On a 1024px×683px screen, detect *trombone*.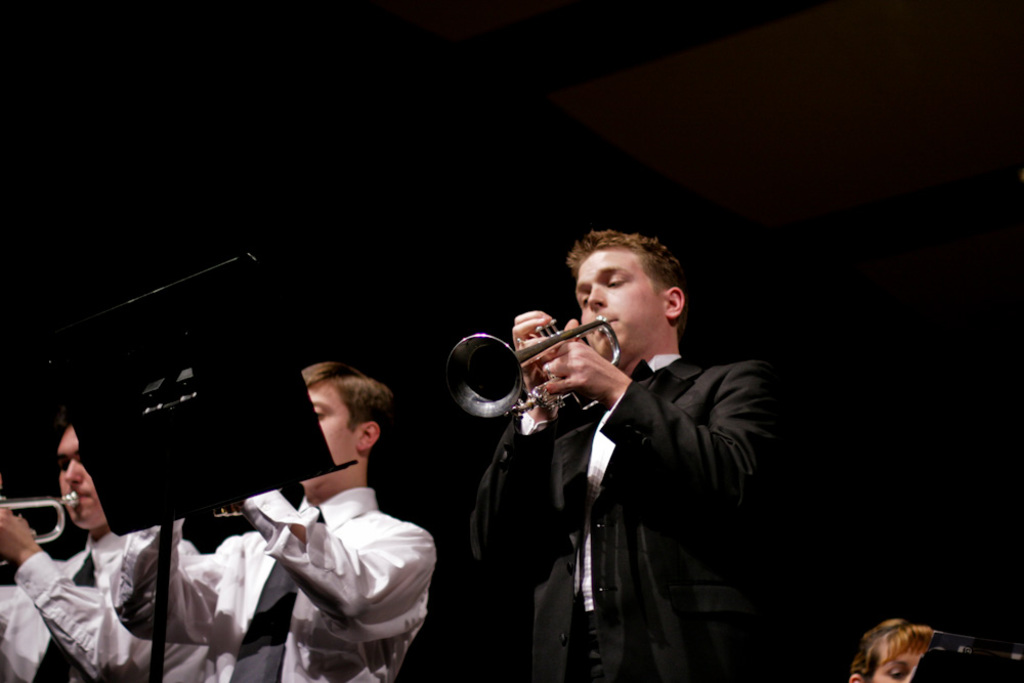
box(0, 489, 81, 544).
